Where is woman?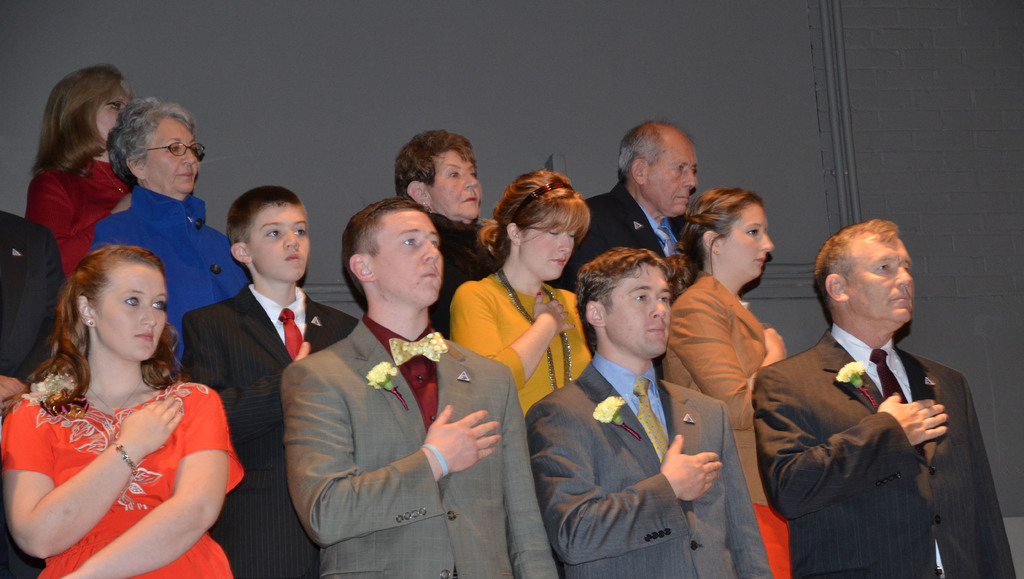
[5,220,236,578].
